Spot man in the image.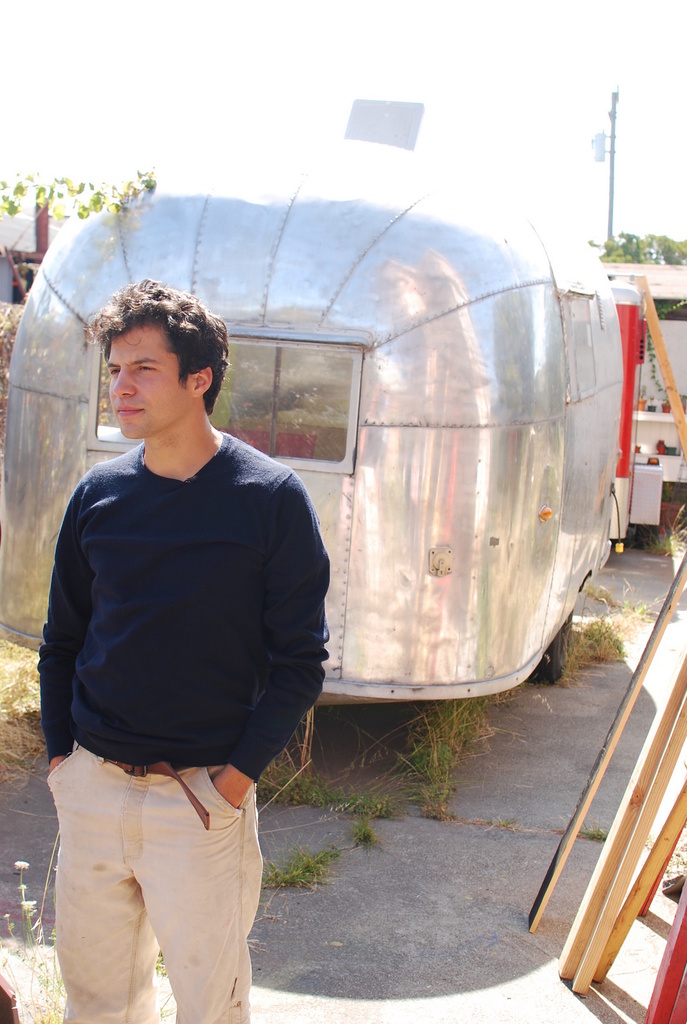
man found at box(39, 241, 351, 1003).
